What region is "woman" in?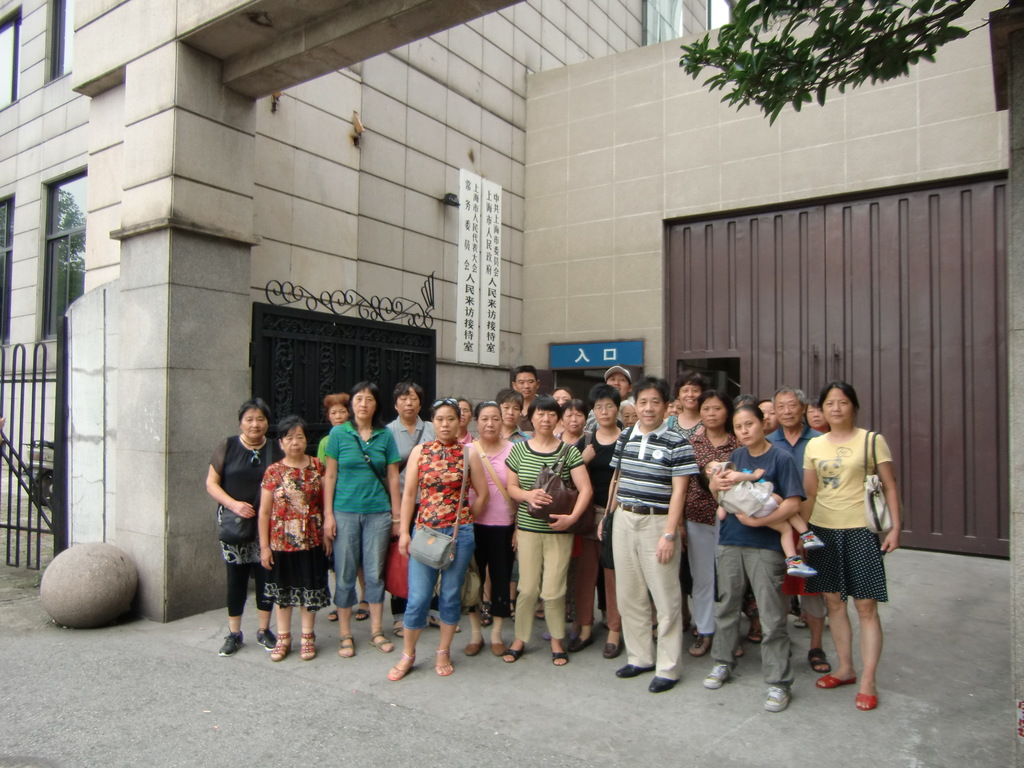
{"x1": 380, "y1": 381, "x2": 442, "y2": 637}.
